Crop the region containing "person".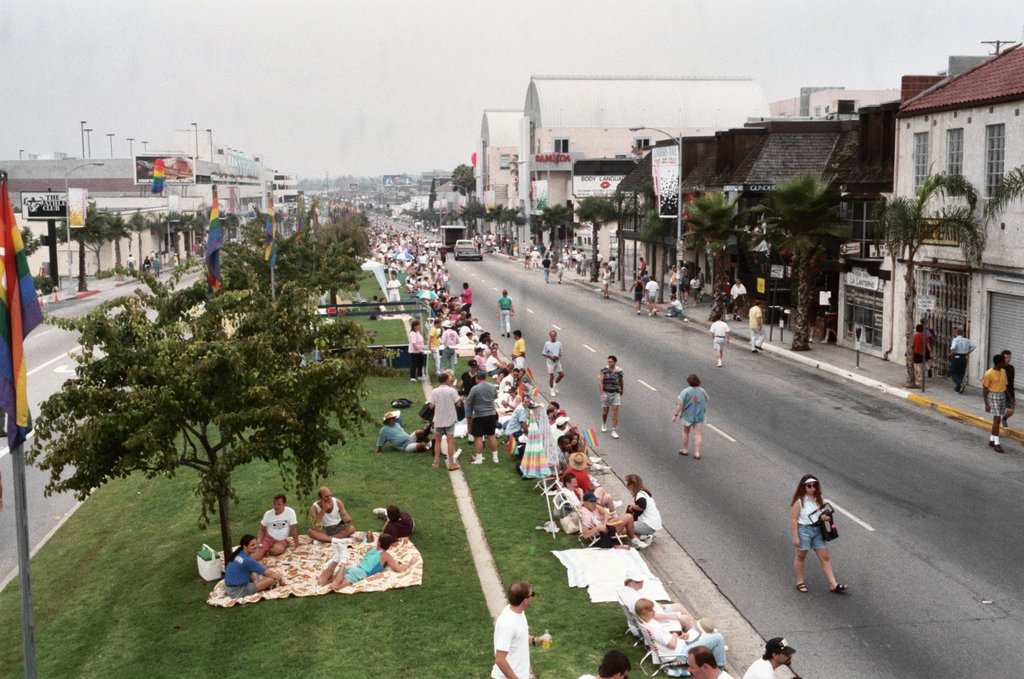
Crop region: (left=711, top=317, right=726, bottom=370).
